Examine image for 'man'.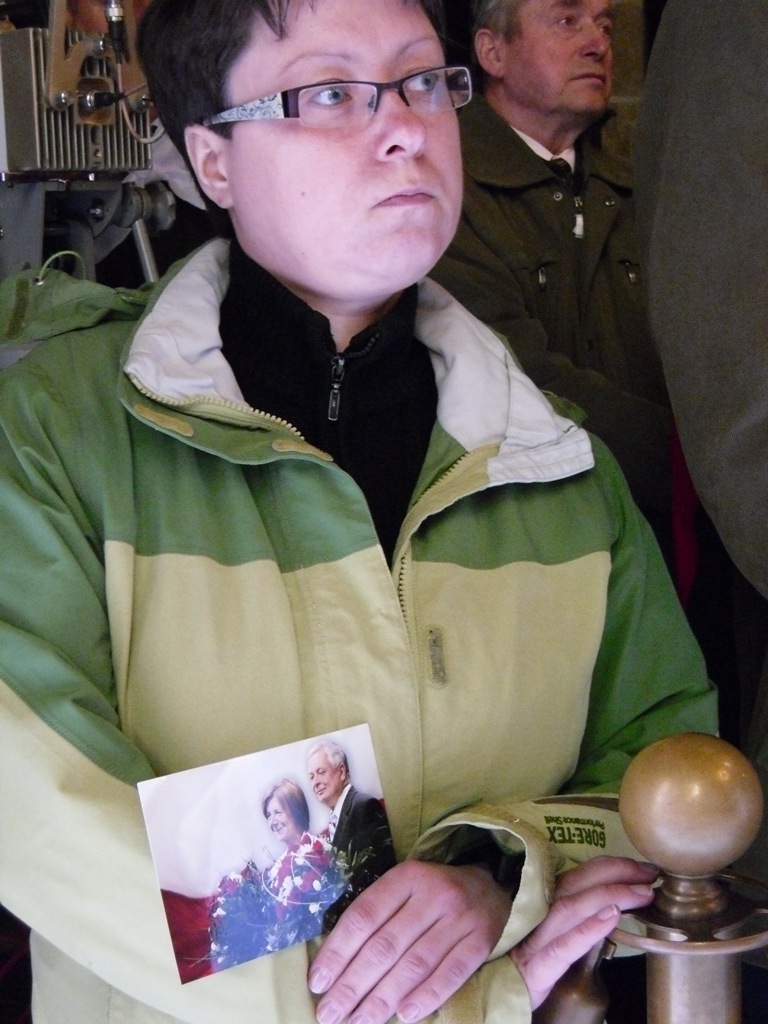
Examination result: {"left": 38, "top": 0, "right": 720, "bottom": 1006}.
